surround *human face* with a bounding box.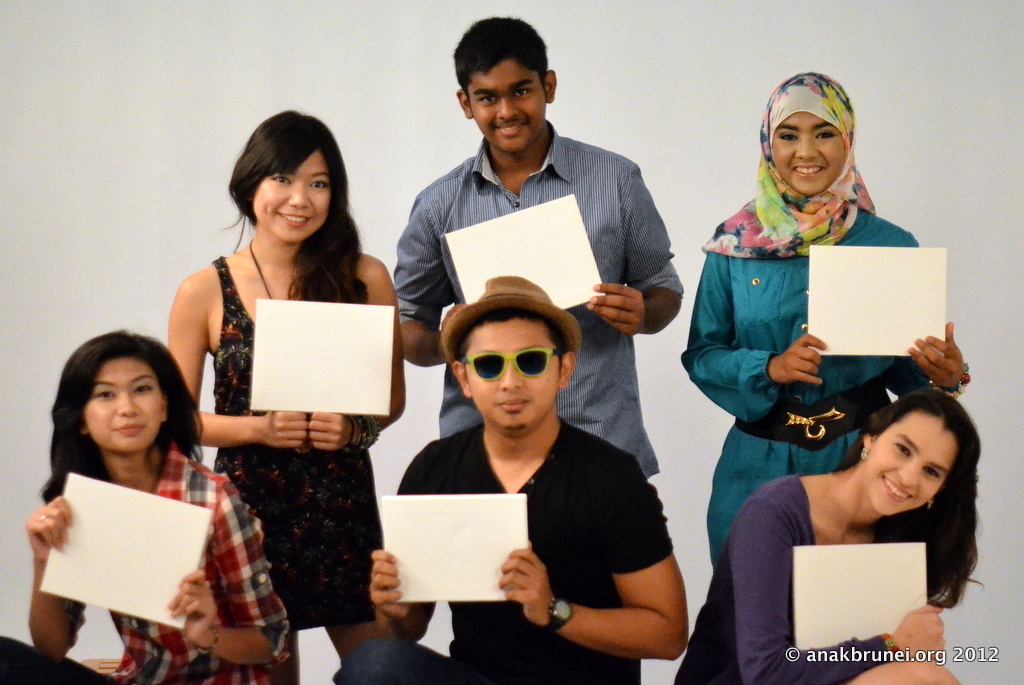
bbox=(466, 318, 559, 432).
